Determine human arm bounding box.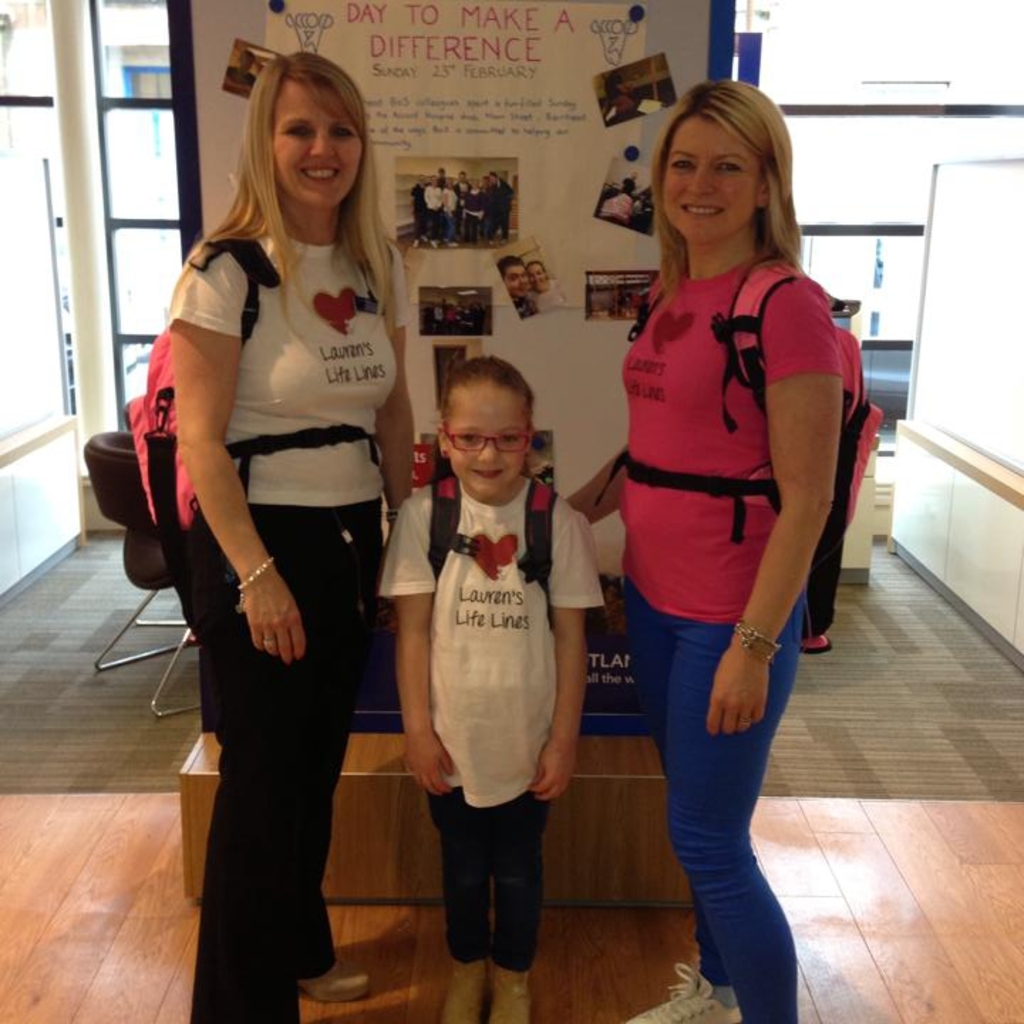
Determined: region(525, 486, 607, 806).
